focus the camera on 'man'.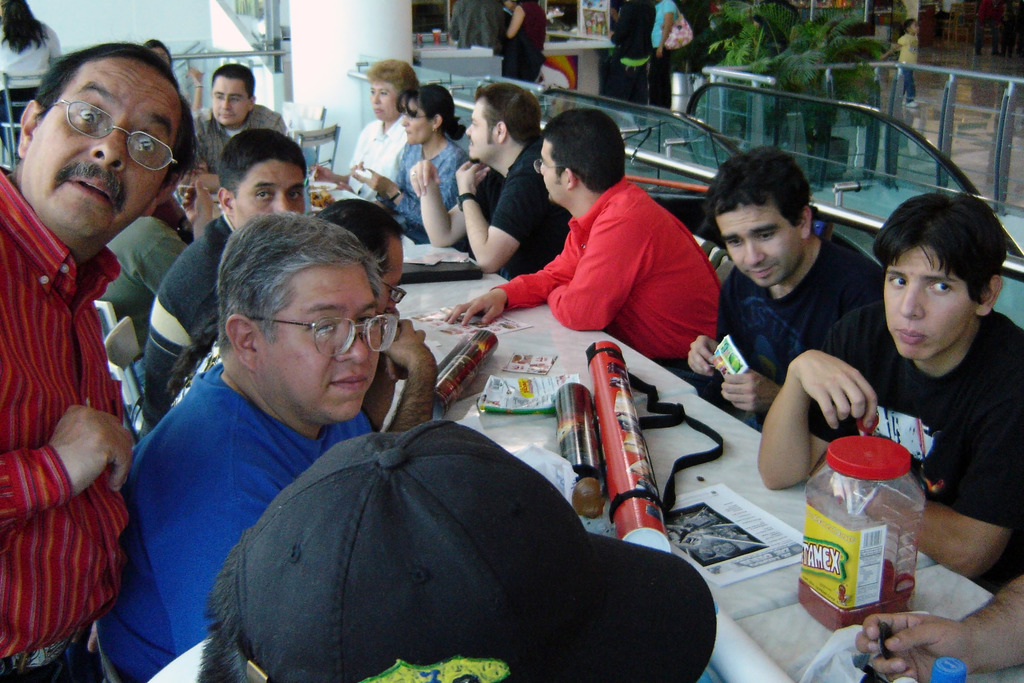
Focus region: Rect(685, 144, 881, 431).
